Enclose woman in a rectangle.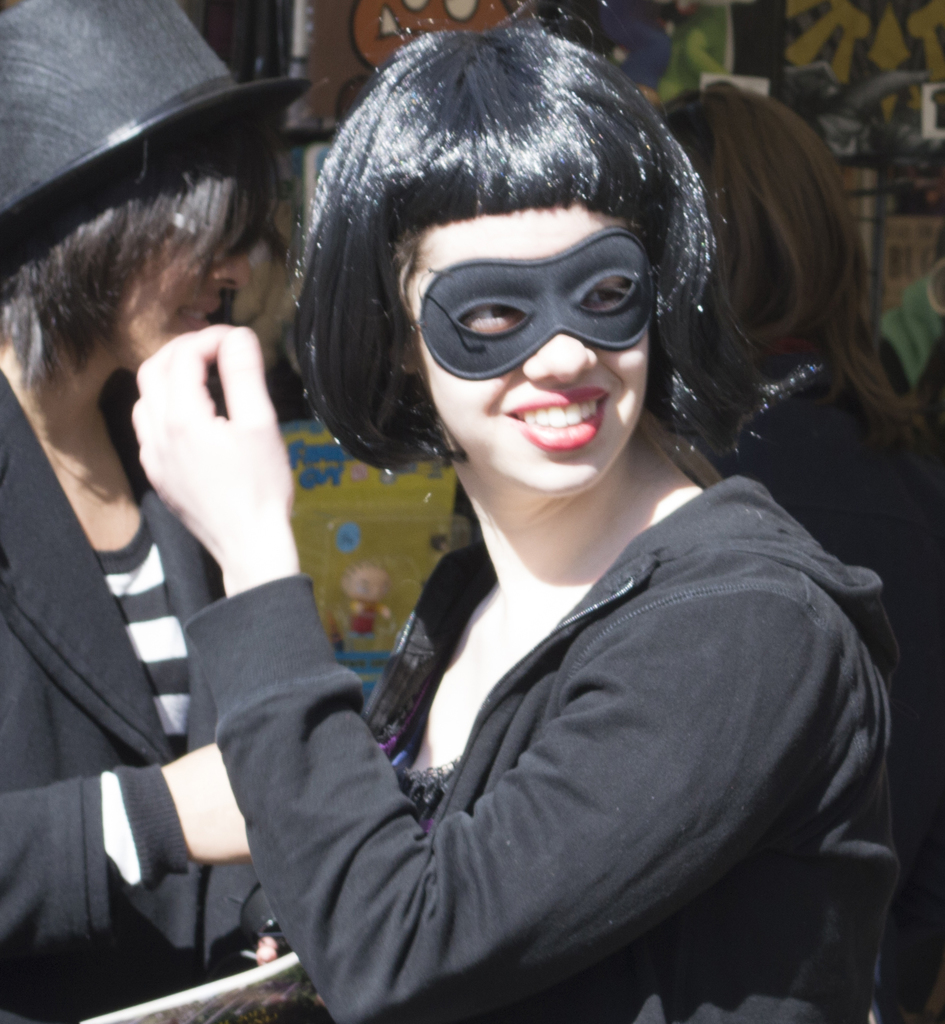
653, 82, 944, 1023.
